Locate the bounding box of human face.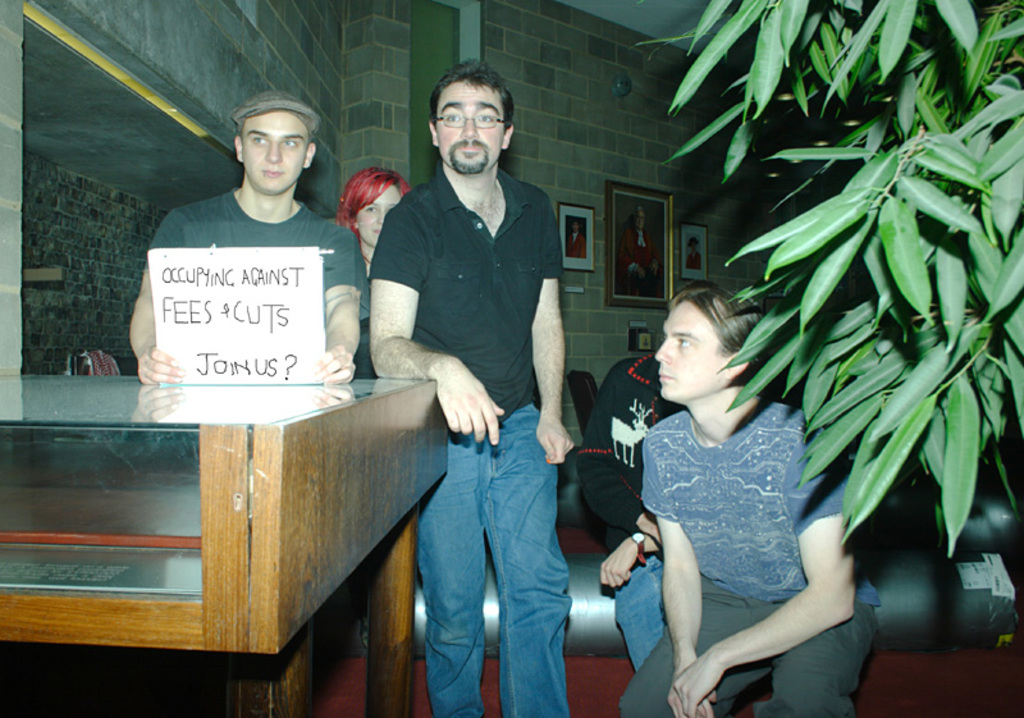
Bounding box: bbox(433, 79, 506, 172).
